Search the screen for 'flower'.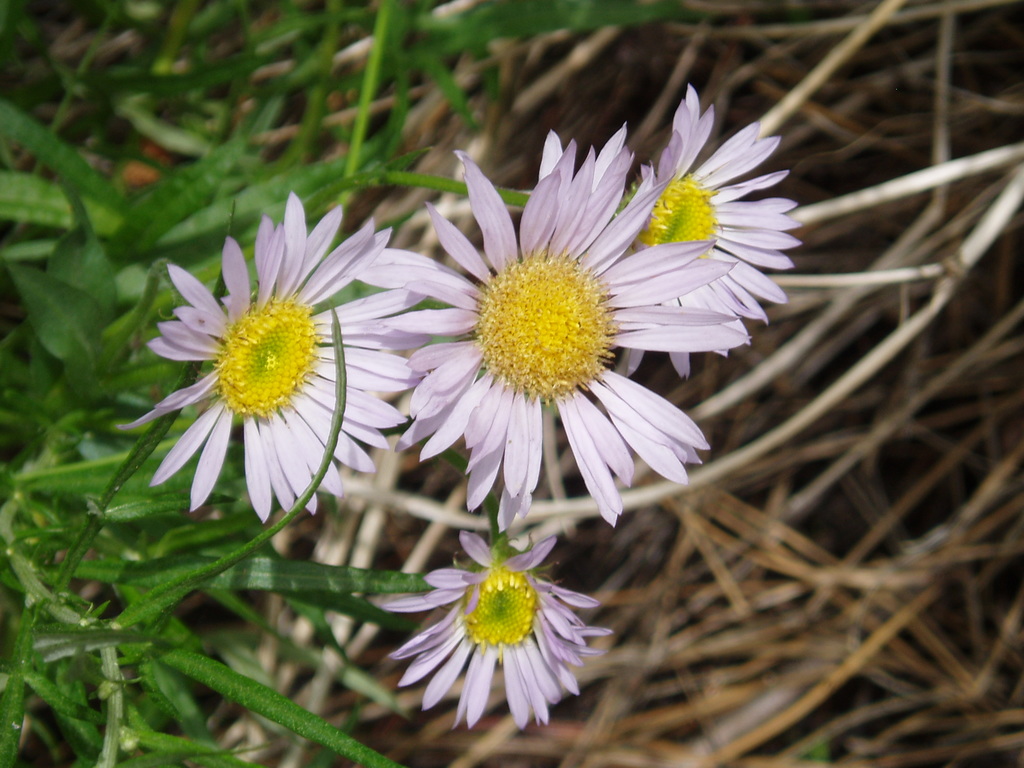
Found at 355 129 752 504.
